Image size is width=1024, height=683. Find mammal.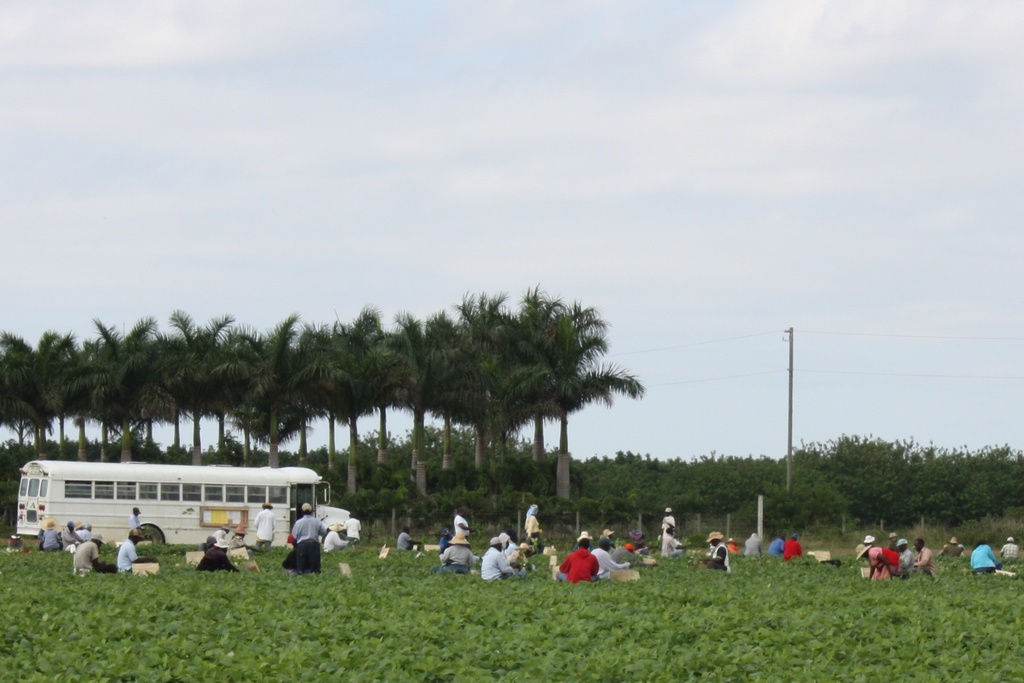
[438,529,452,552].
